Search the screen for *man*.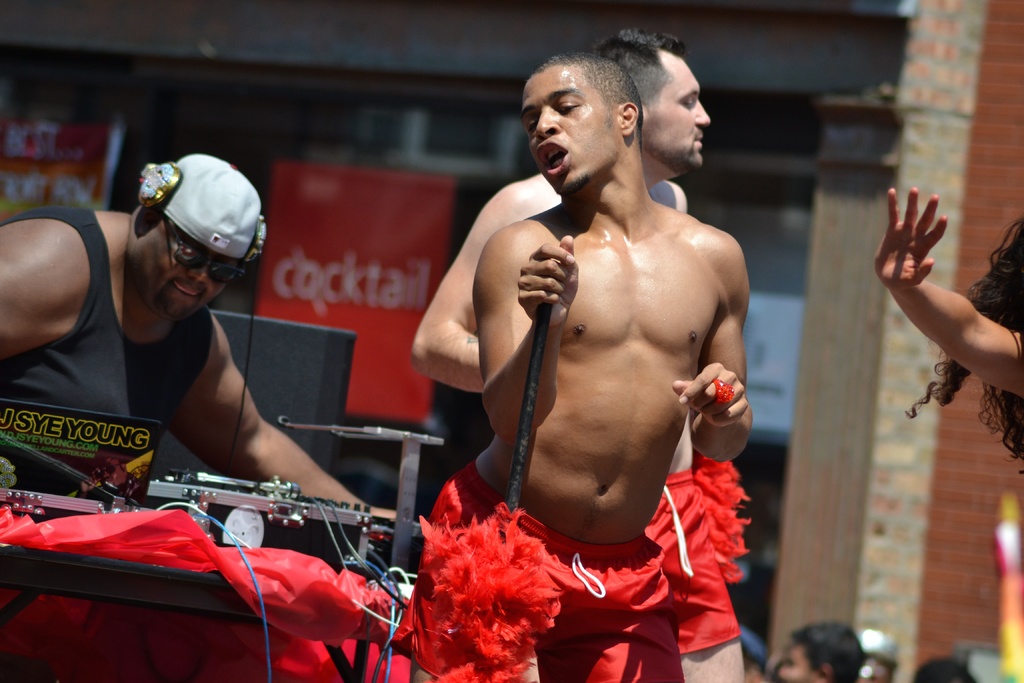
Found at [left=412, top=53, right=754, bottom=682].
